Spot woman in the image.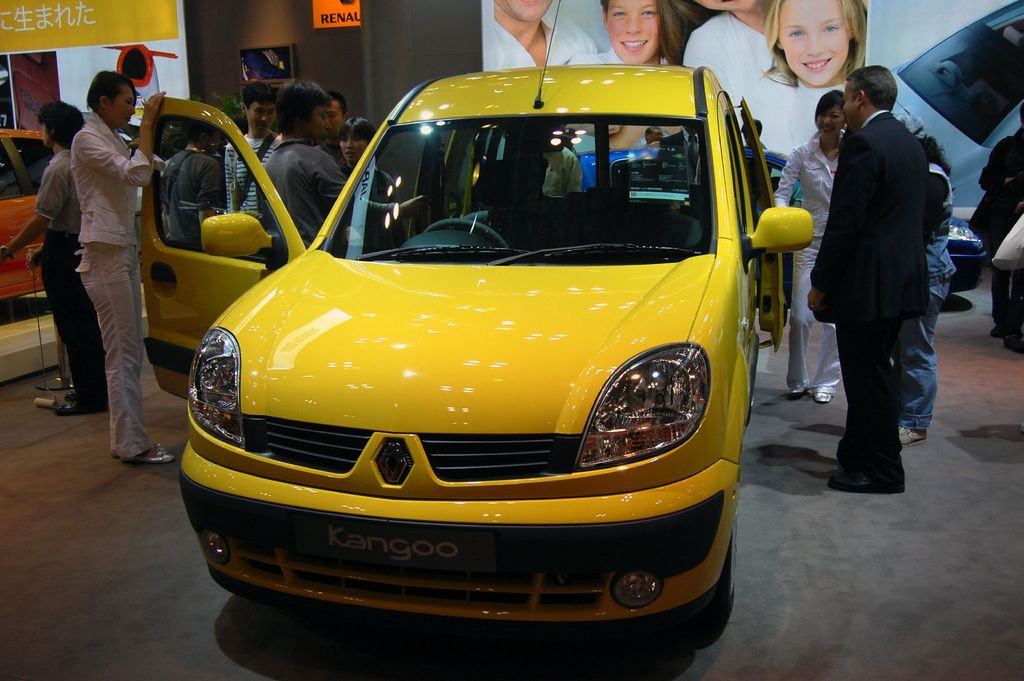
woman found at box=[672, 0, 782, 94].
